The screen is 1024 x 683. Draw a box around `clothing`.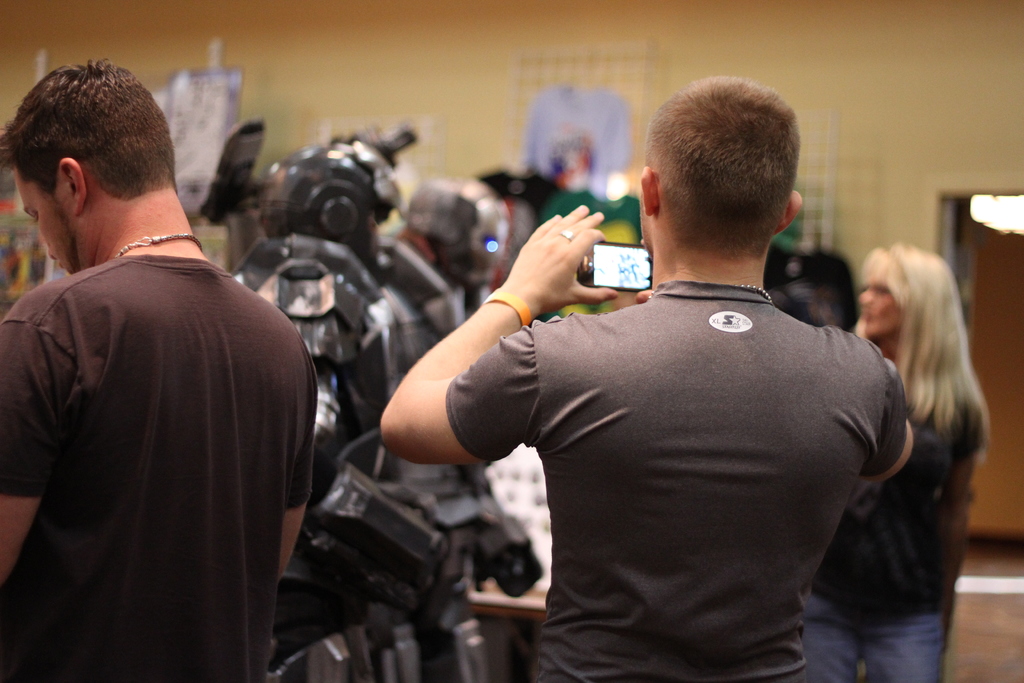
<region>0, 252, 318, 682</region>.
